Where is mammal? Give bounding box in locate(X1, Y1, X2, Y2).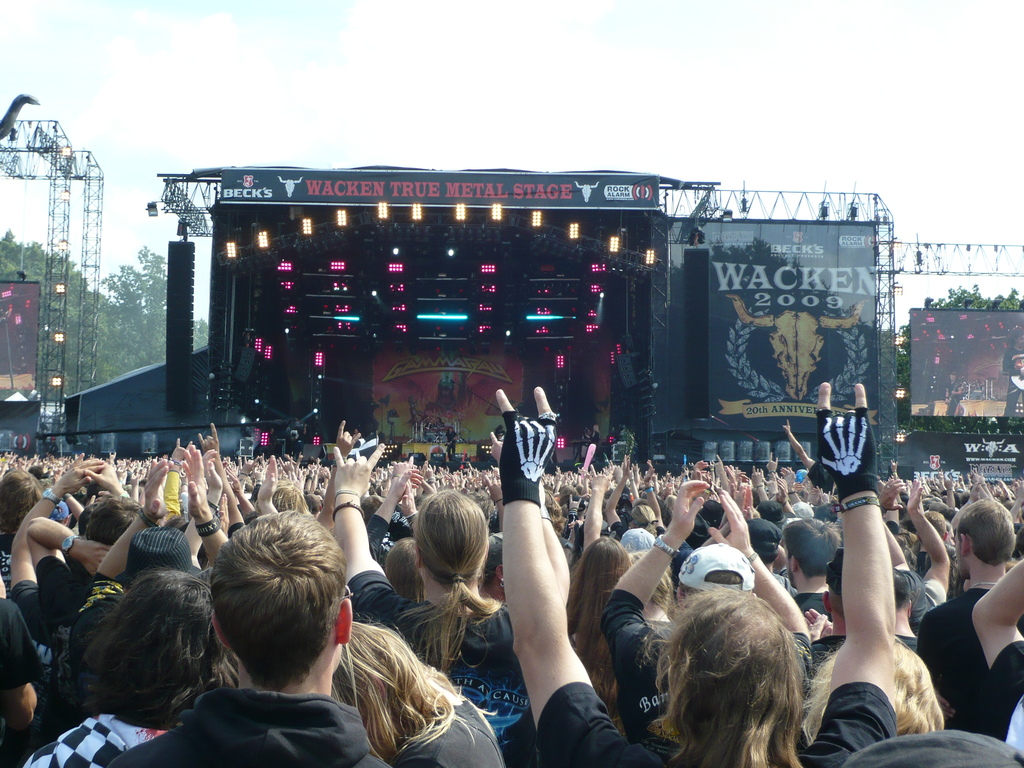
locate(443, 422, 456, 467).
